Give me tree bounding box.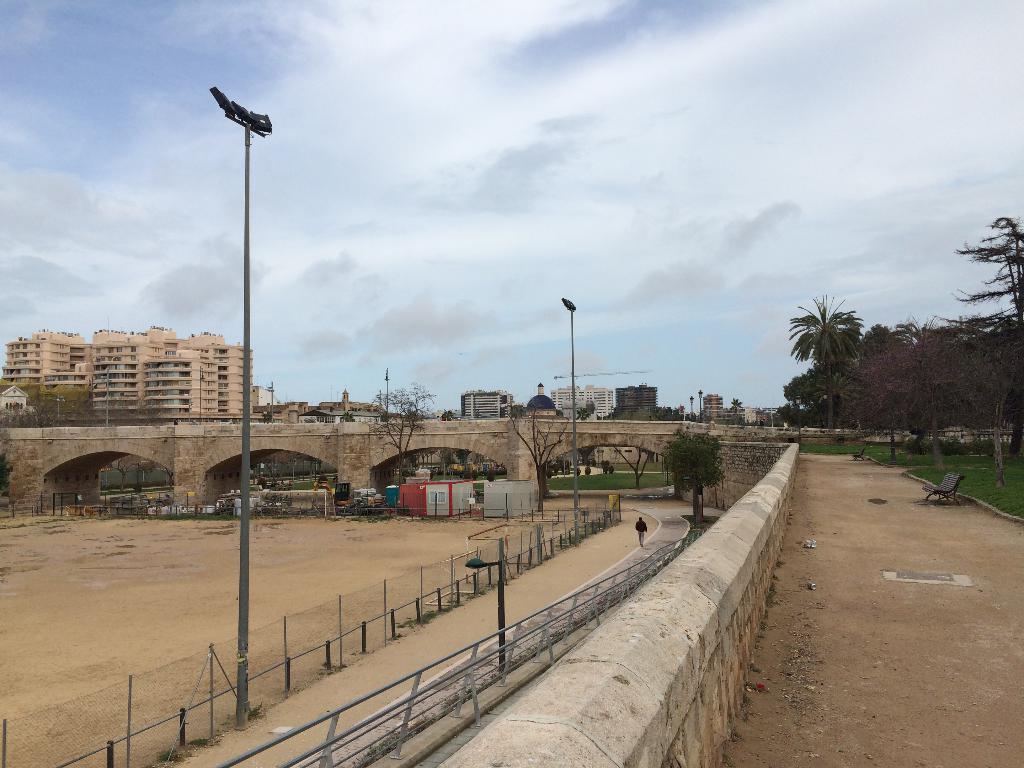
938,220,1023,397.
